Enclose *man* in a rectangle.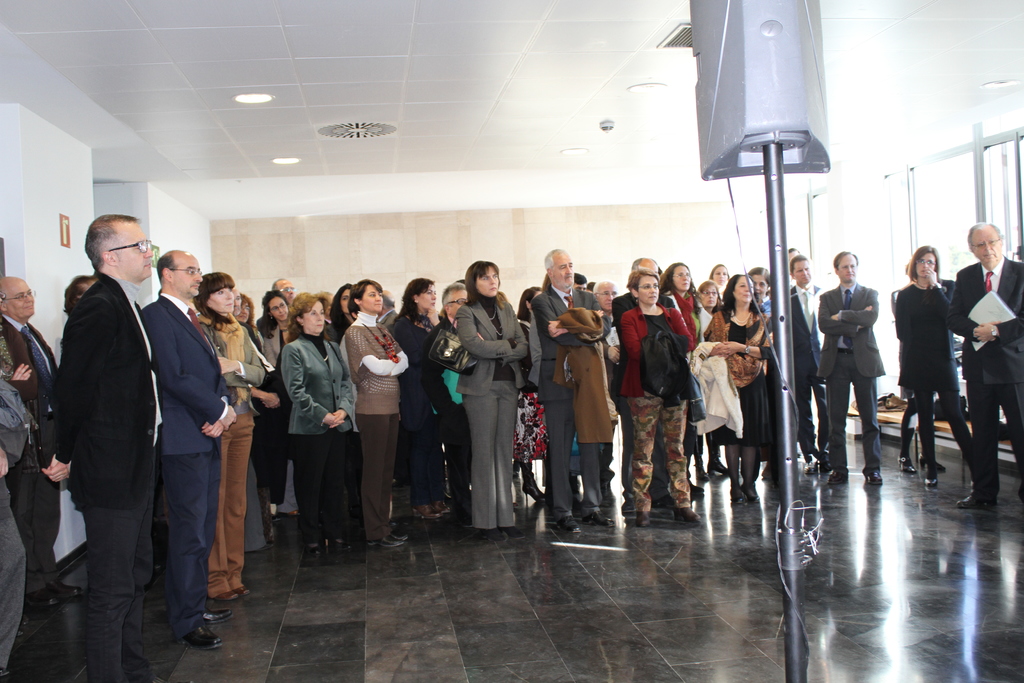
<bbox>607, 252, 676, 516</bbox>.
